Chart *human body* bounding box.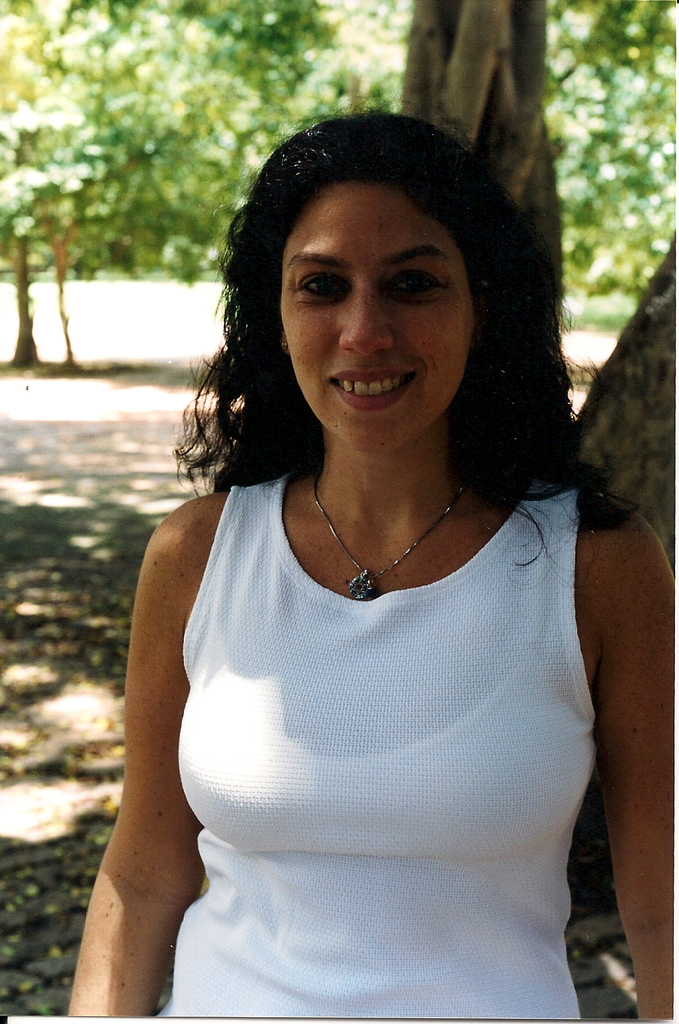
Charted: (x1=93, y1=210, x2=608, y2=1023).
